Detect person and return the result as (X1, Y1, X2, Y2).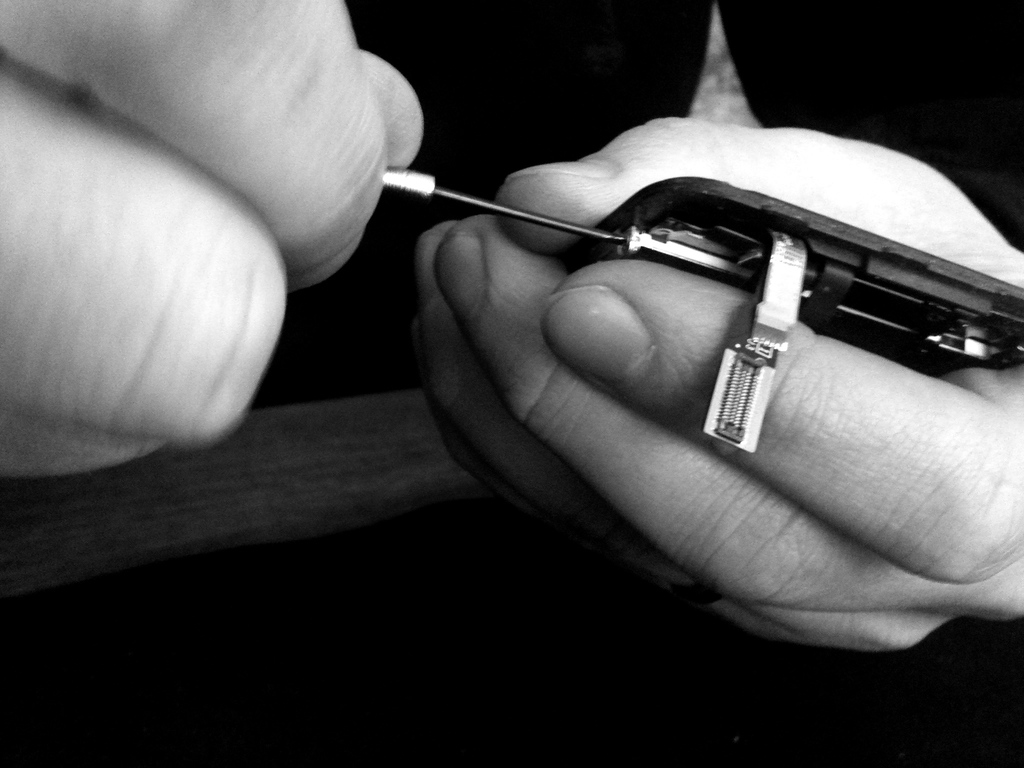
(182, 0, 1023, 721).
